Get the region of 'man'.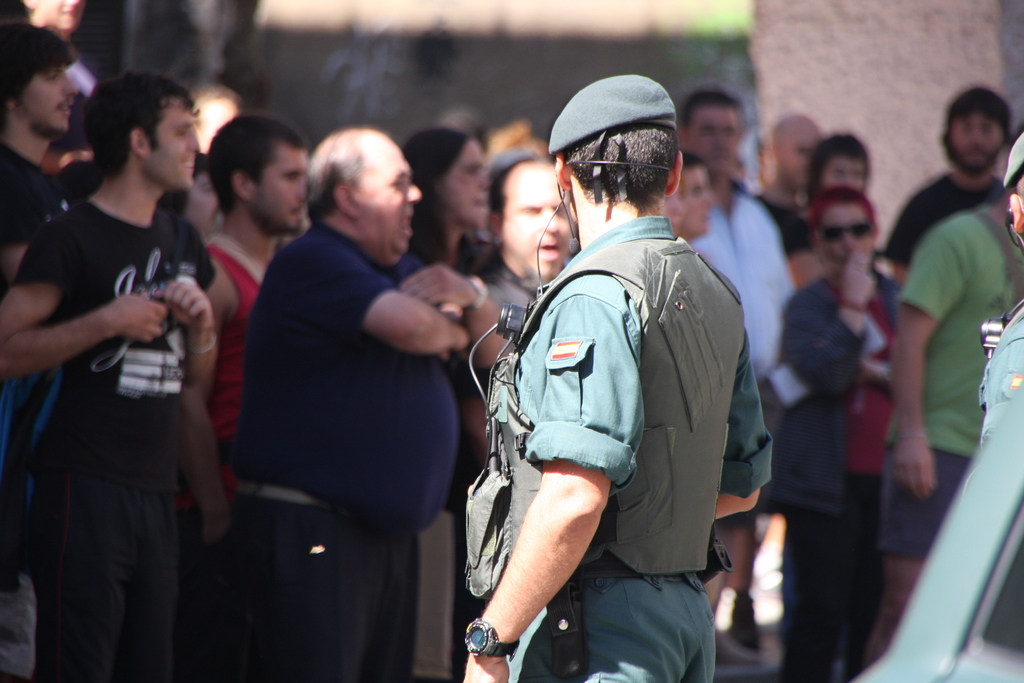
Rect(0, 68, 219, 682).
